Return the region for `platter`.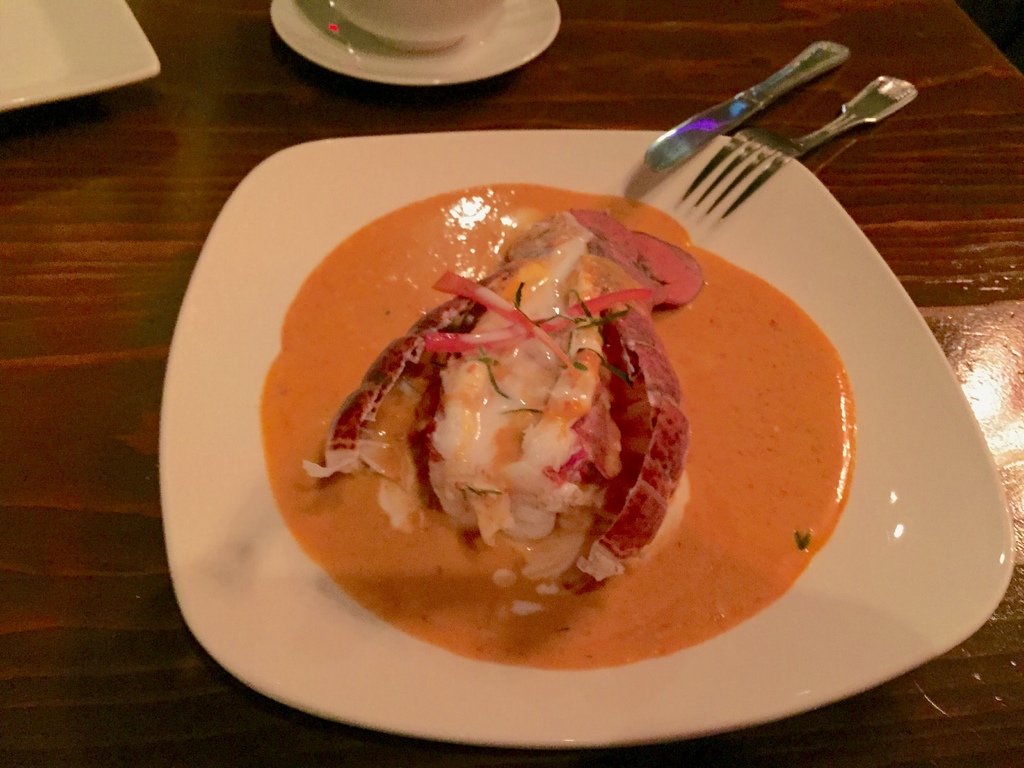
left=164, top=136, right=1011, bottom=749.
